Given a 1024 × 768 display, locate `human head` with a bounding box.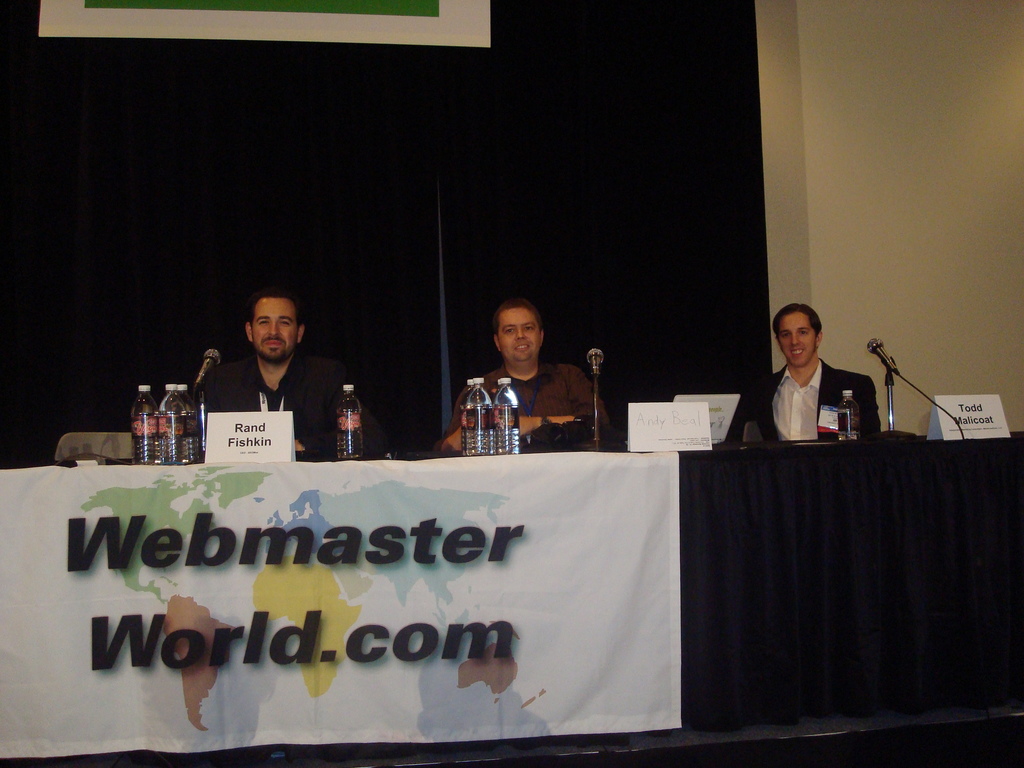
Located: bbox(245, 294, 305, 367).
